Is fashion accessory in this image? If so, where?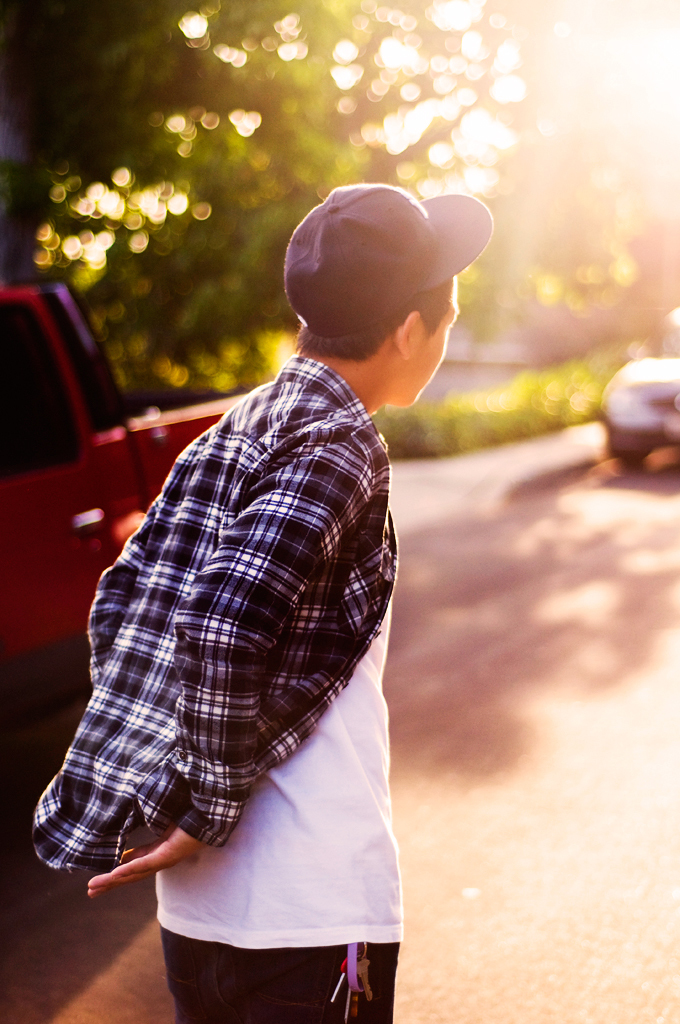
Yes, at {"x1": 328, "y1": 939, "x2": 373, "y2": 1023}.
